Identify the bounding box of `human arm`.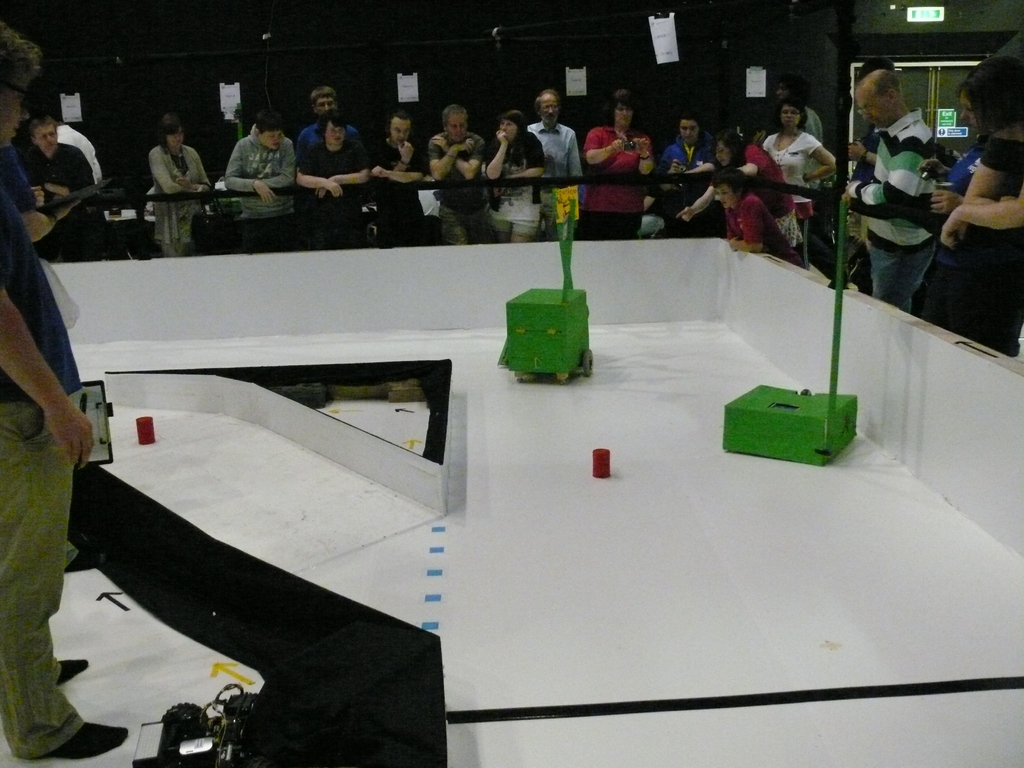
bbox=(925, 184, 967, 211).
